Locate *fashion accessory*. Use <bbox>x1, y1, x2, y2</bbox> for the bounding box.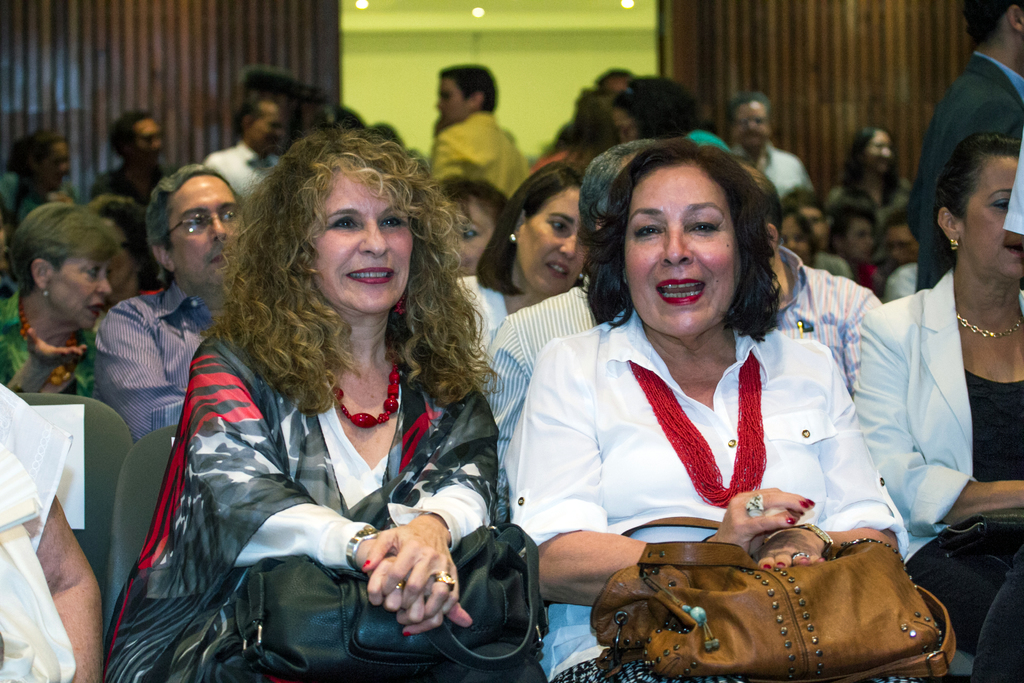
<bbox>784, 549, 817, 566</bbox>.
